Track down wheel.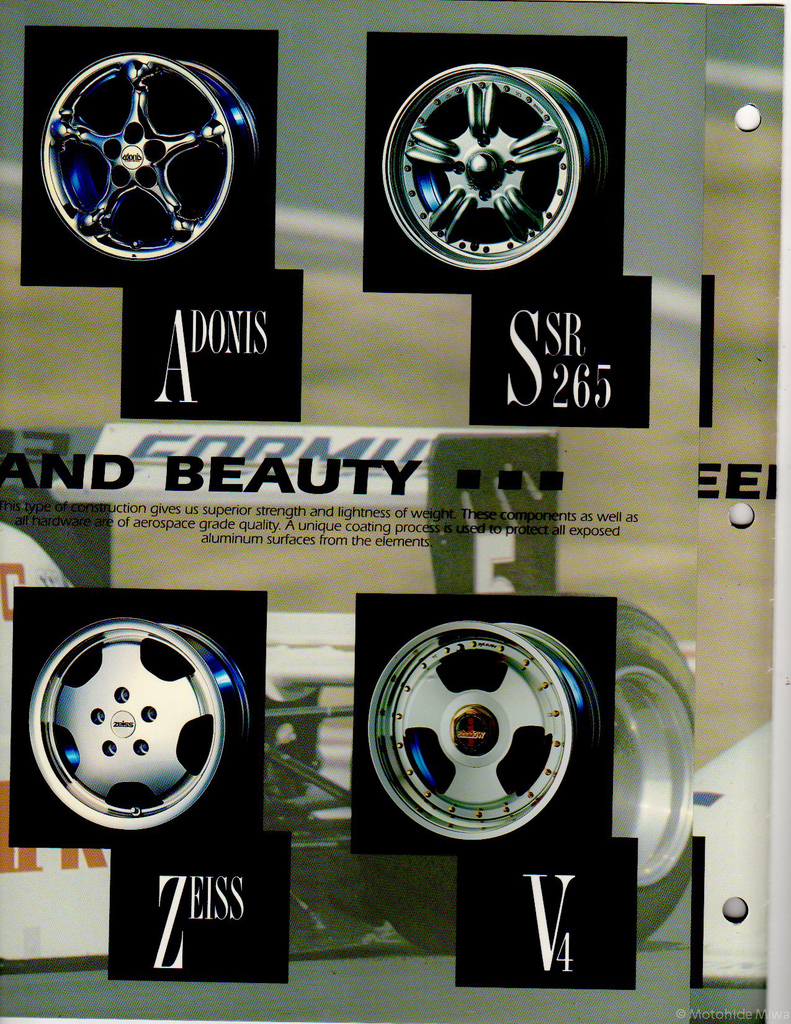
Tracked to 381/60/598/296.
